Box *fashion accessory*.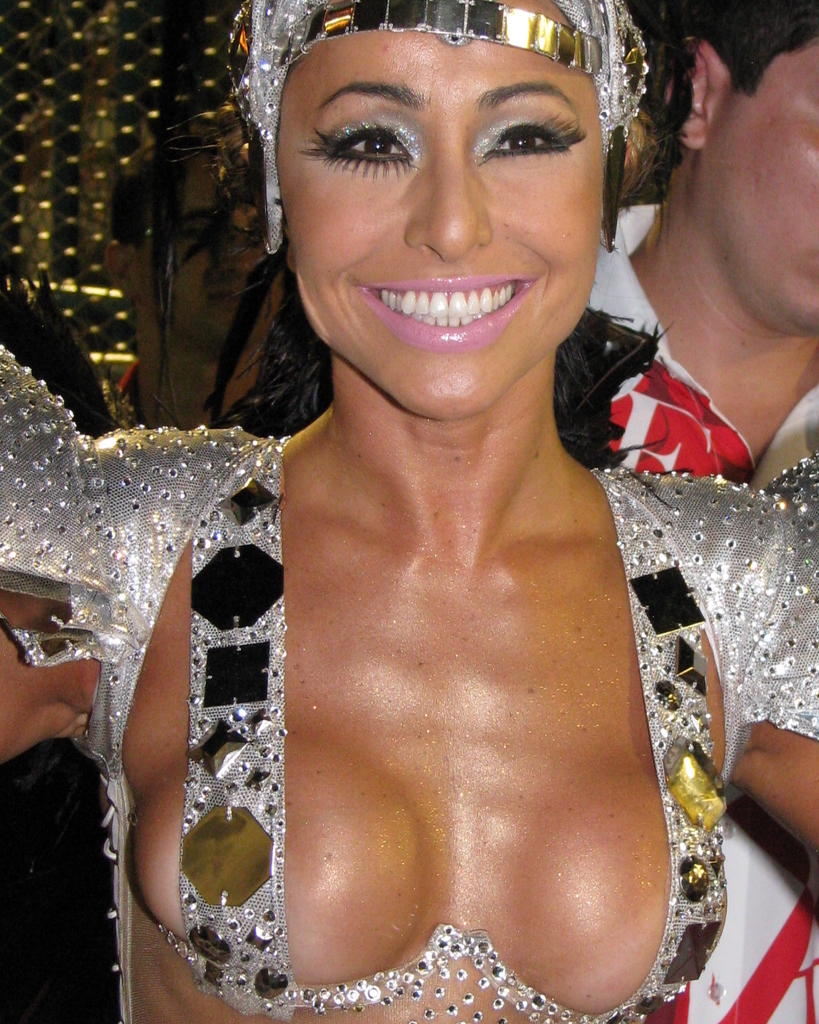
[221, 0, 650, 259].
